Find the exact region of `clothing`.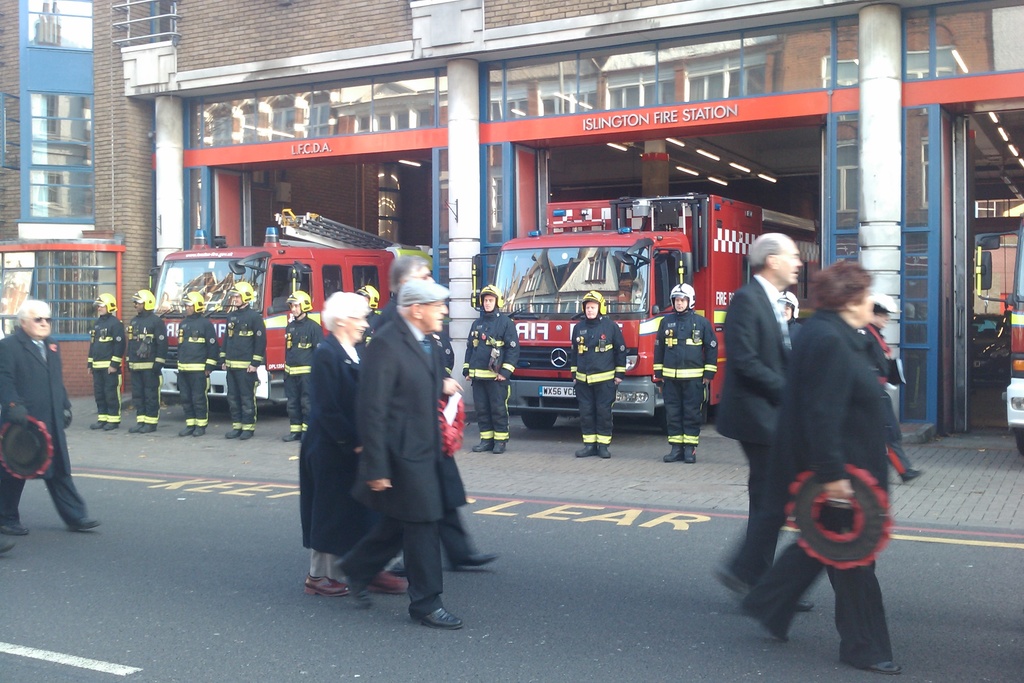
Exact region: x1=711, y1=276, x2=805, y2=593.
